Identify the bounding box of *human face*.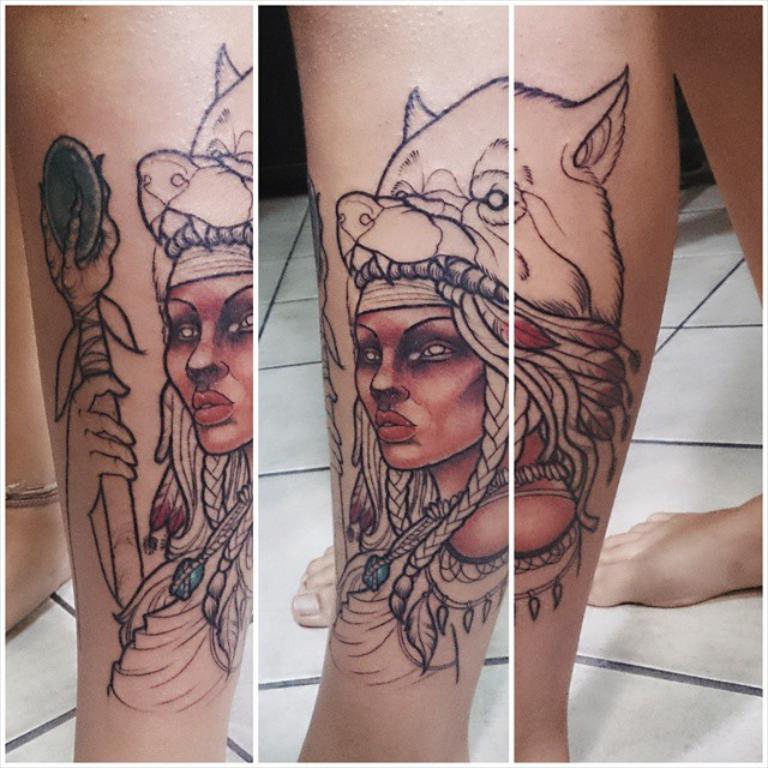
pyautogui.locateOnScreen(354, 305, 486, 469).
